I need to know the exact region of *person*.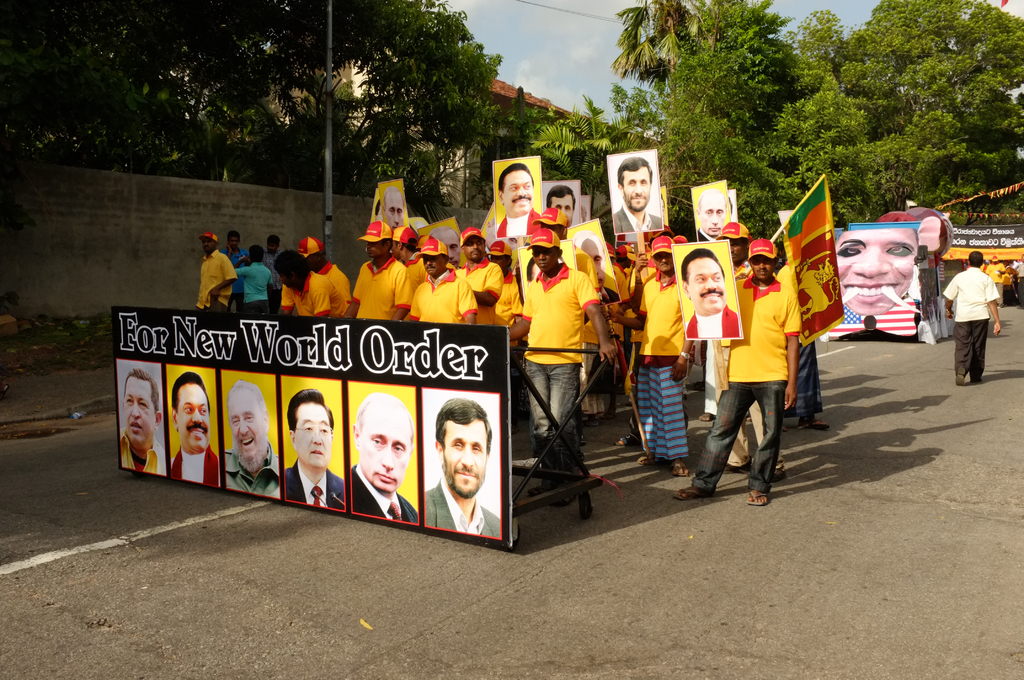
Region: [692, 188, 733, 238].
